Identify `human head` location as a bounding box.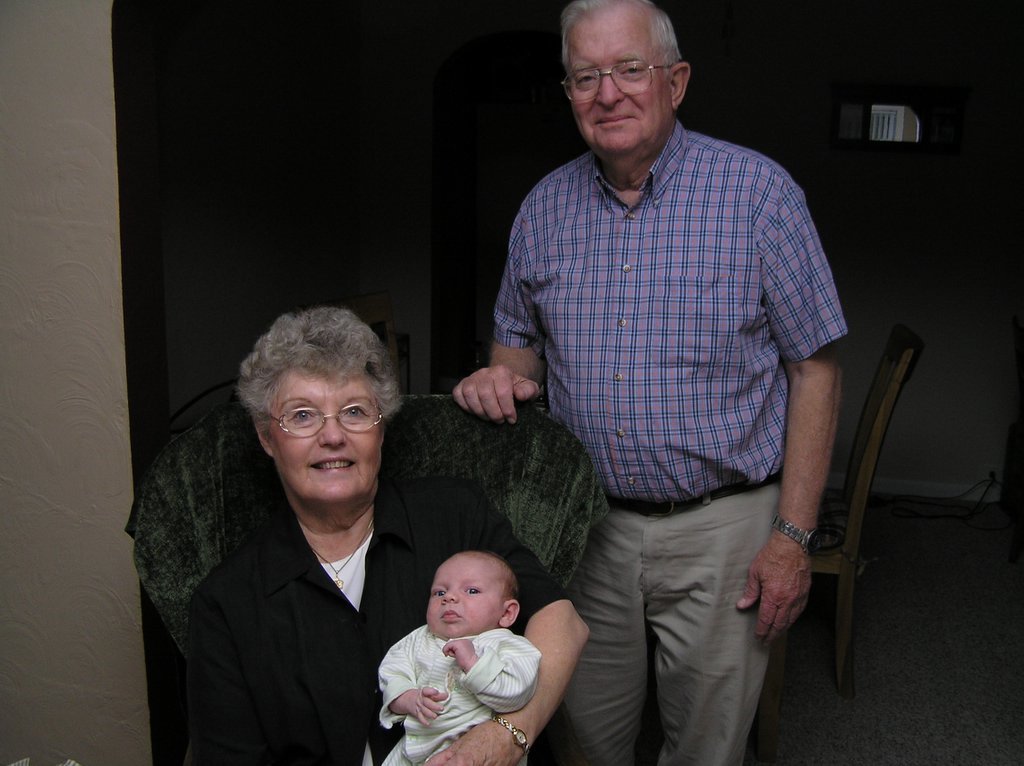
crop(417, 560, 521, 646).
